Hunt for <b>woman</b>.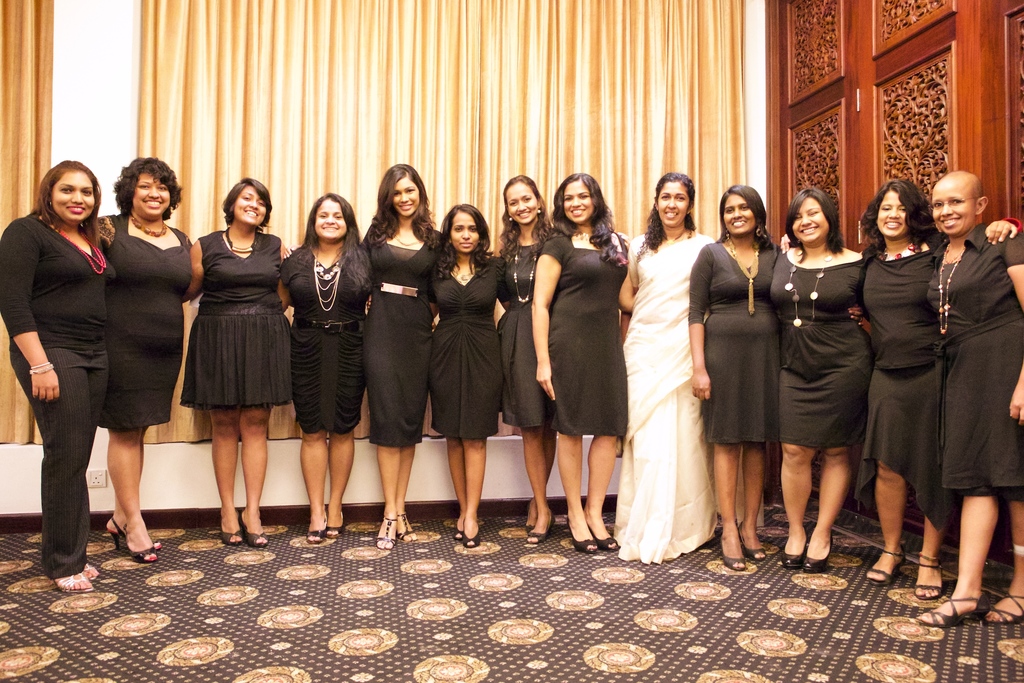
Hunted down at 275,193,373,545.
